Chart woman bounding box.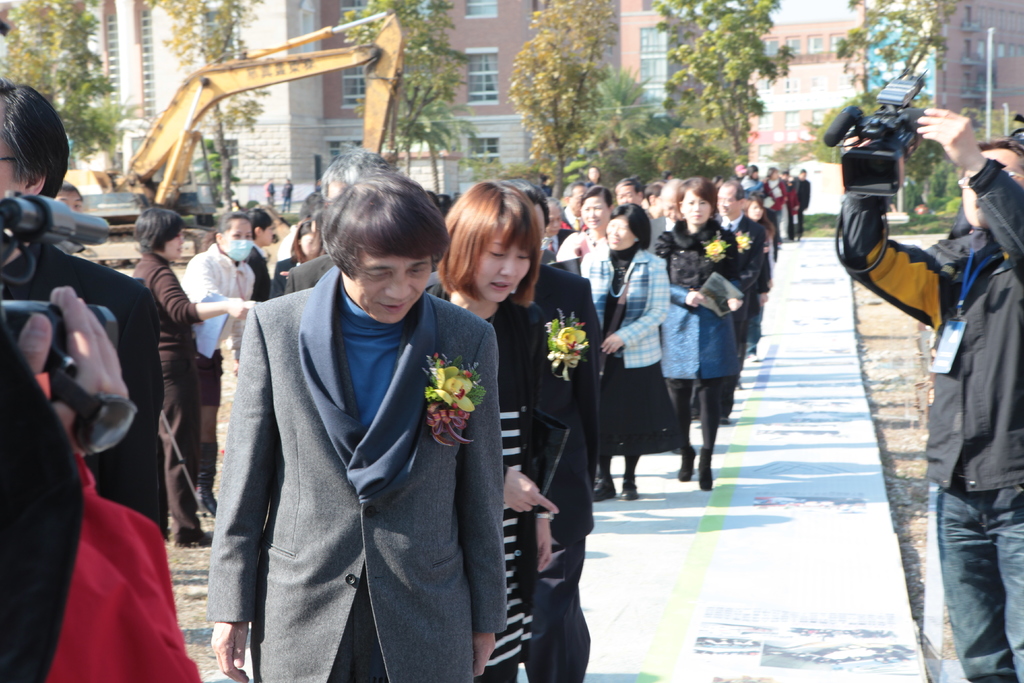
Charted: <region>428, 181, 572, 682</region>.
